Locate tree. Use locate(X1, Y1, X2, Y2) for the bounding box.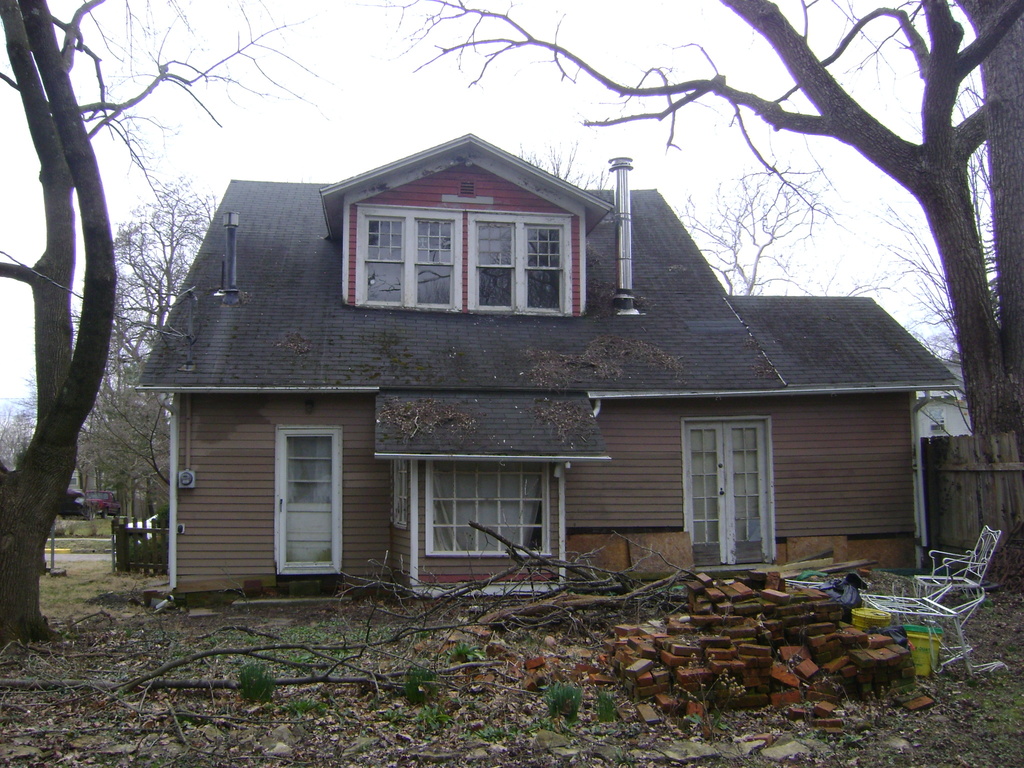
locate(682, 147, 879, 295).
